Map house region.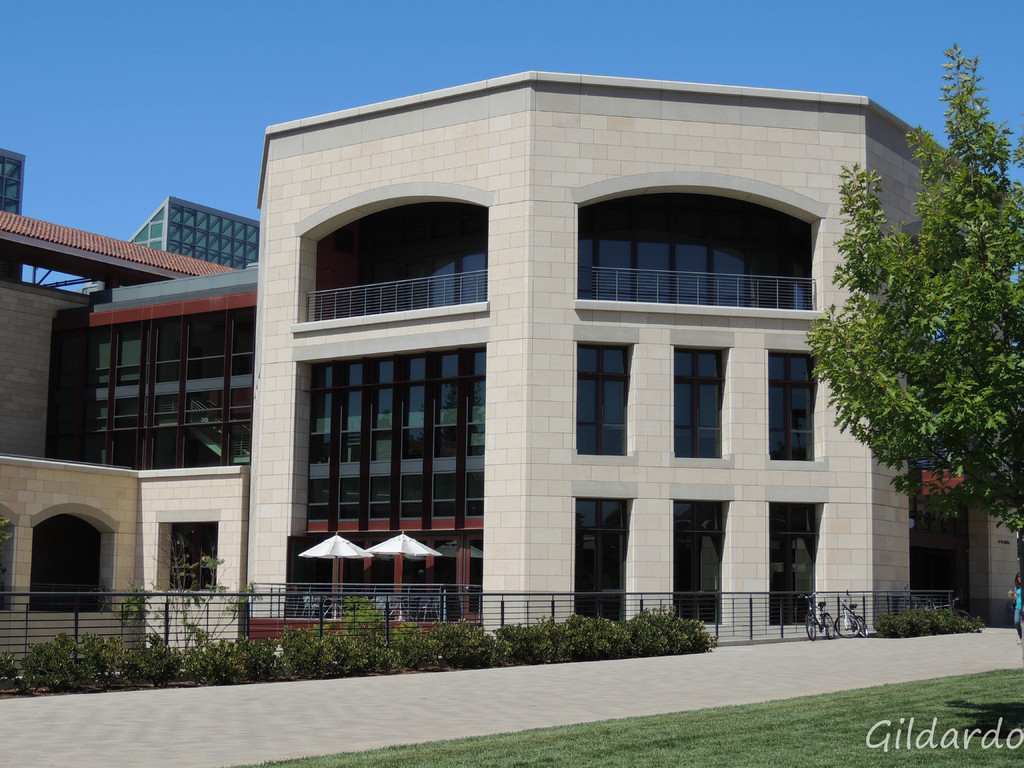
Mapped to detection(242, 61, 1023, 650).
